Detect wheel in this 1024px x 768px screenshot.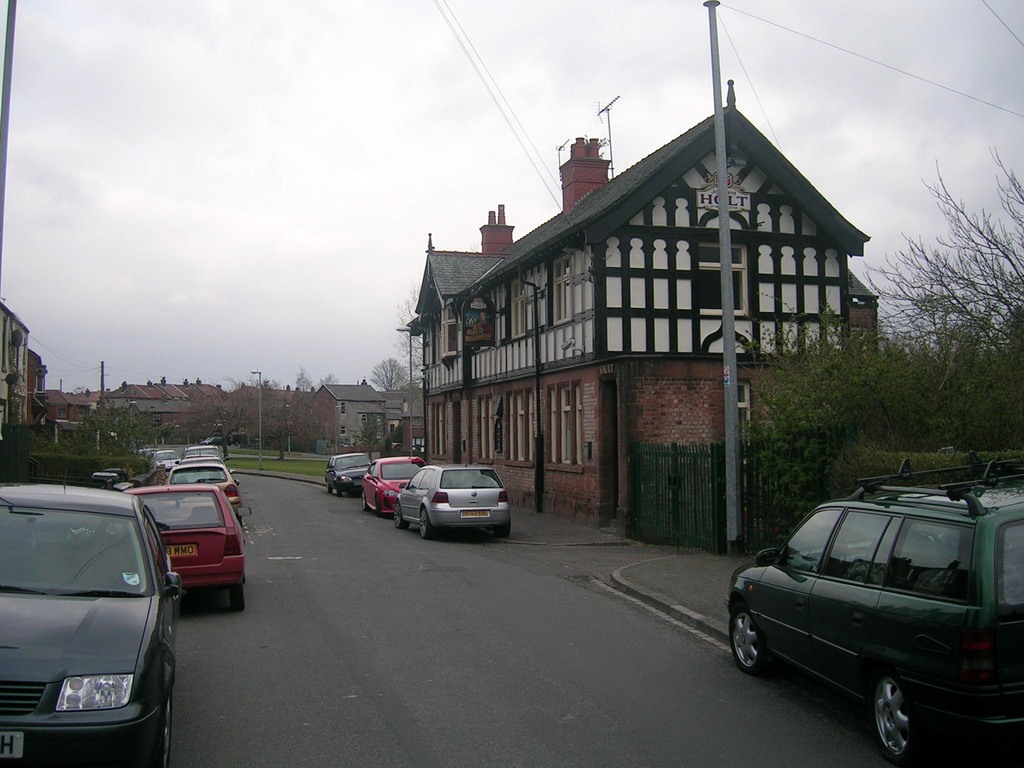
Detection: <box>394,503,406,527</box>.
